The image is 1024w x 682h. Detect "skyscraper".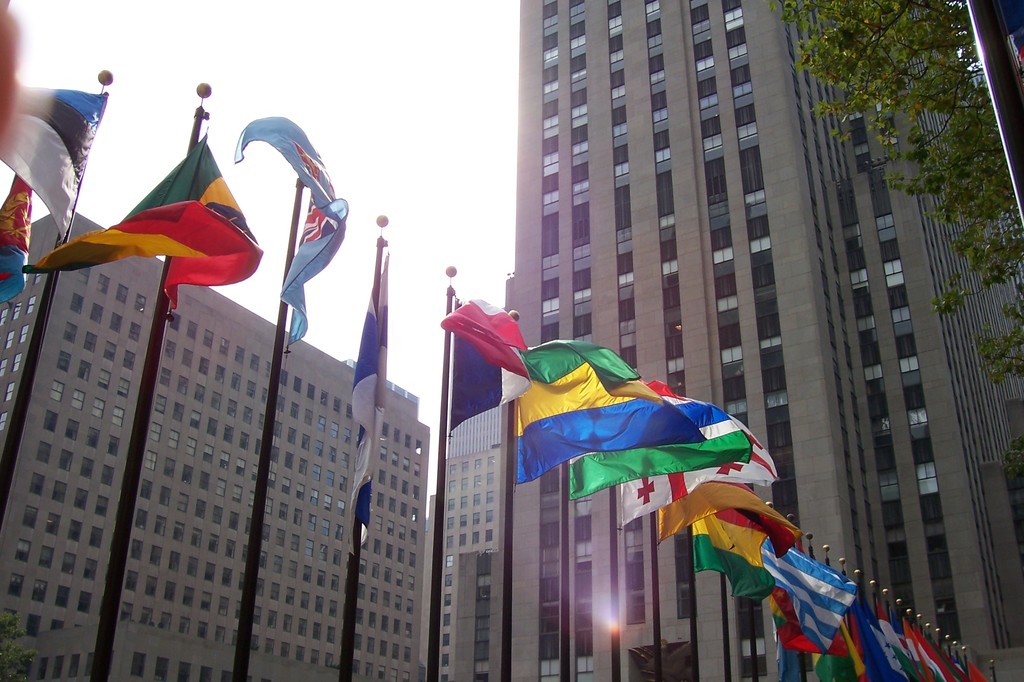
Detection: <region>0, 210, 439, 681</region>.
